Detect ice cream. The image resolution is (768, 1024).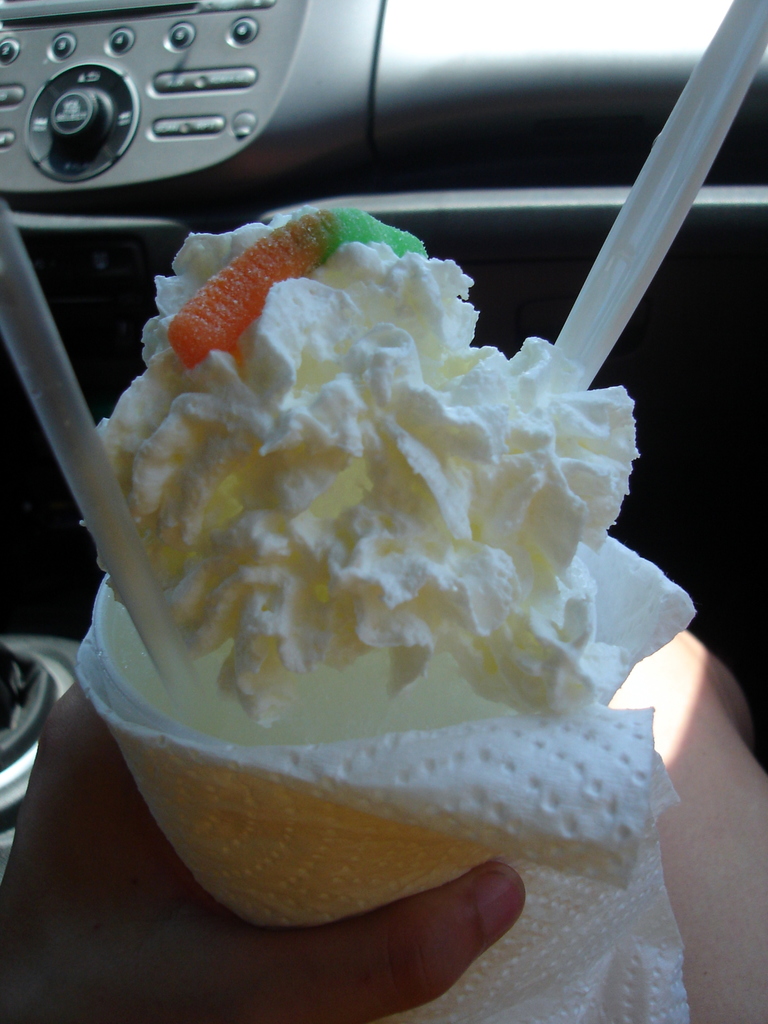
(x1=83, y1=221, x2=630, y2=717).
